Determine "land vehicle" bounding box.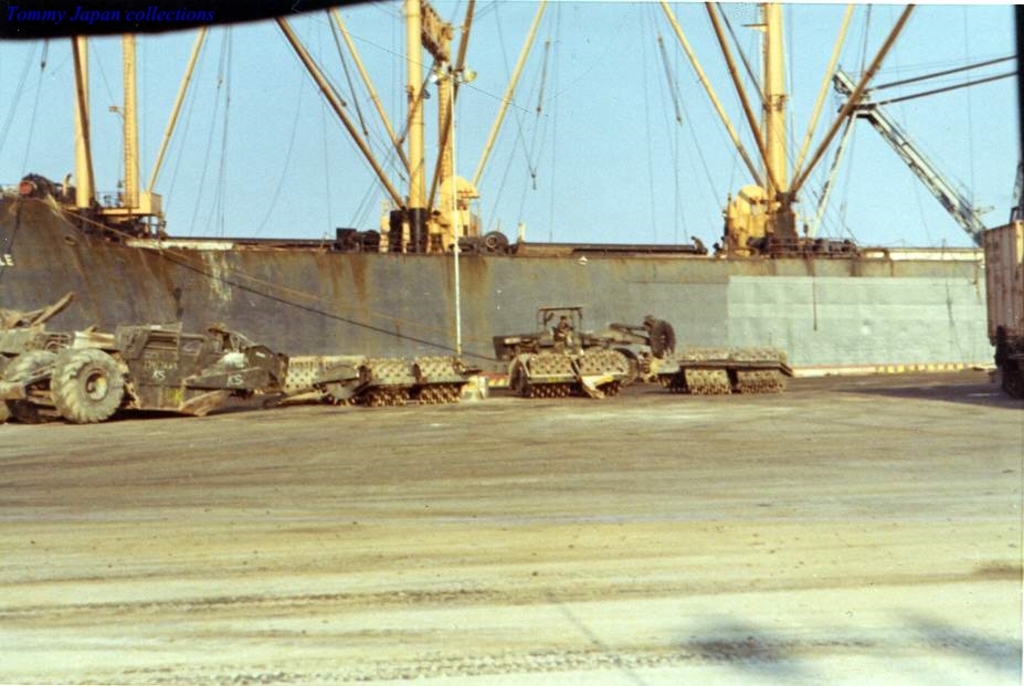
Determined: bbox=(14, 303, 137, 425).
